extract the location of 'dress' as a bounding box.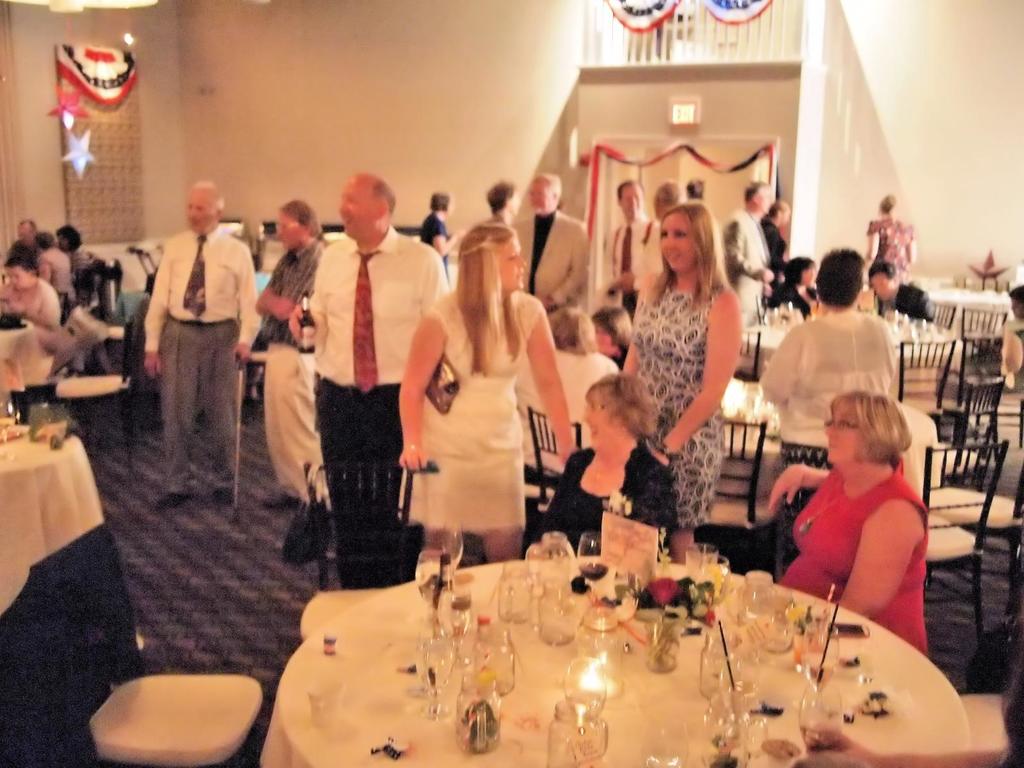
[left=408, top=289, right=545, bottom=533].
